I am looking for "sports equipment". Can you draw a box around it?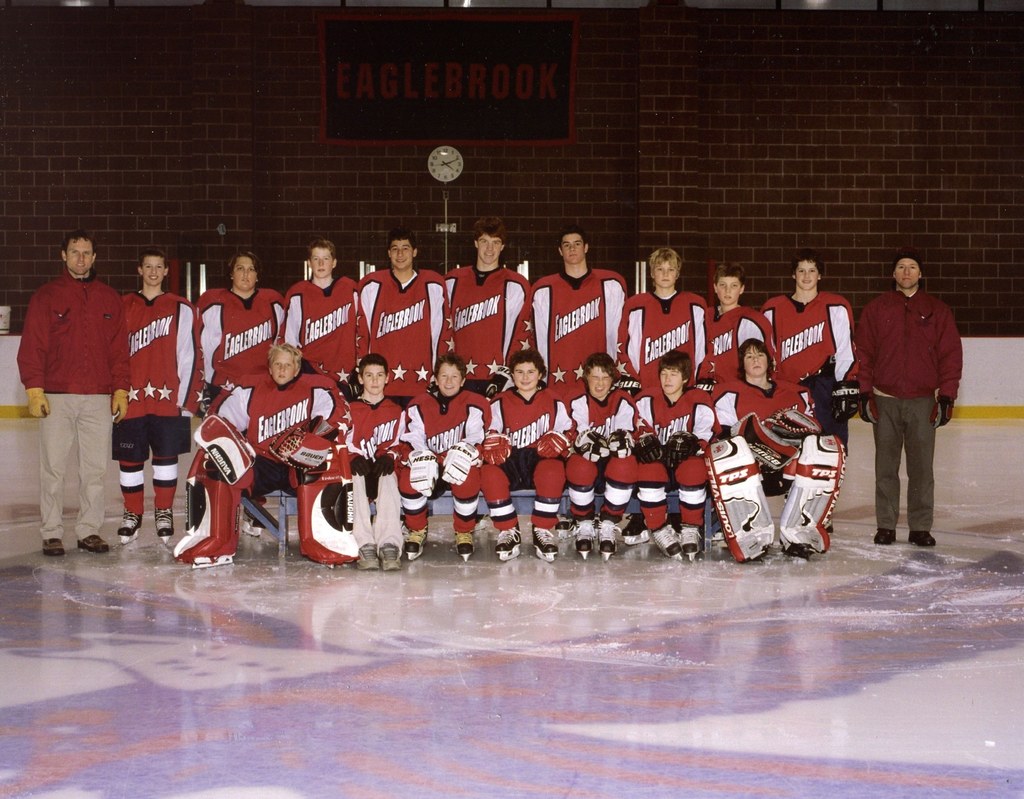
Sure, the bounding box is pyautogui.locateOnScreen(189, 412, 257, 487).
